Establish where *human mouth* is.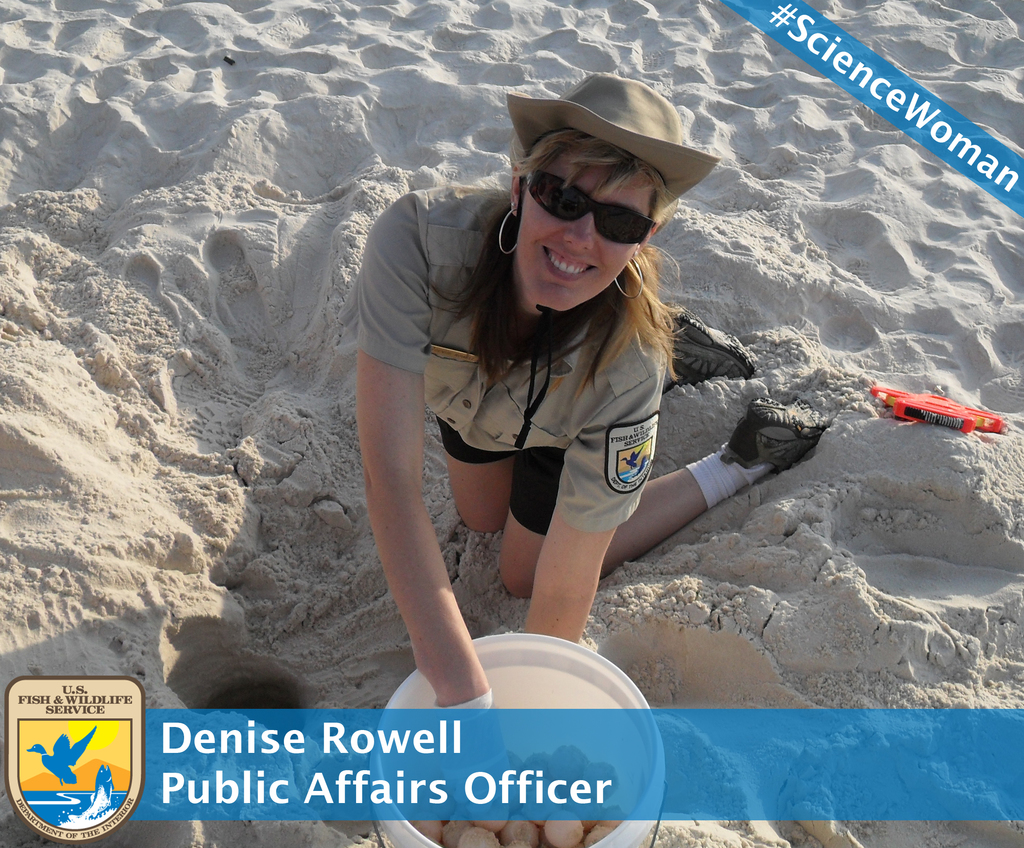
Established at (x1=545, y1=247, x2=593, y2=281).
